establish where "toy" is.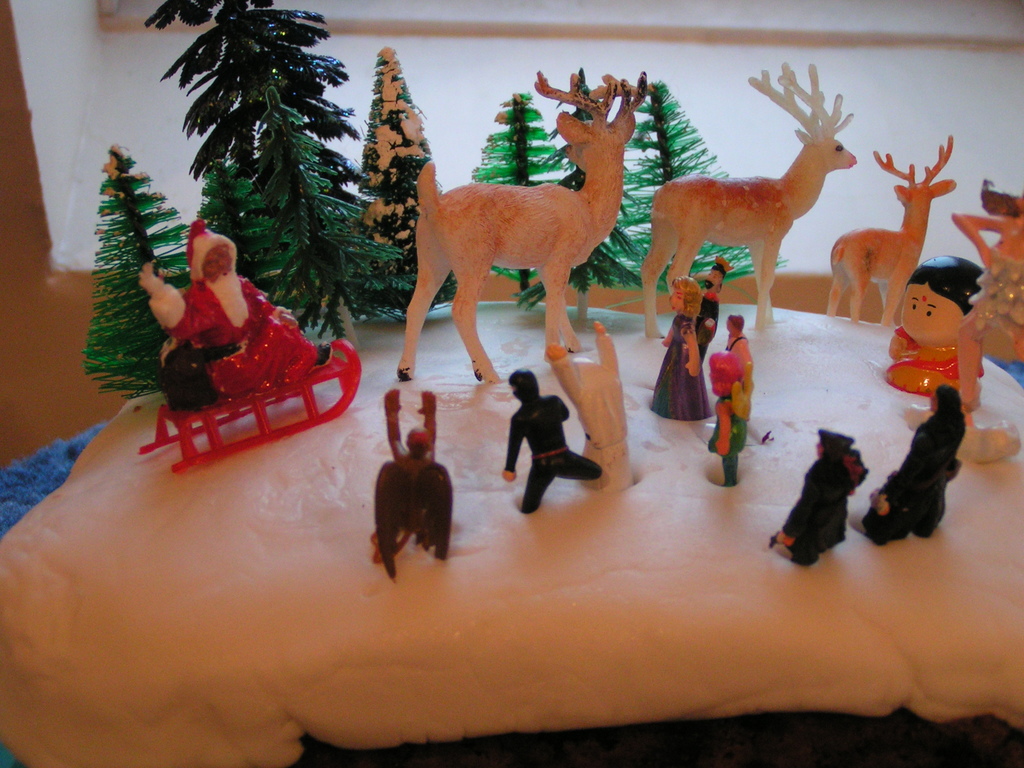
Established at <box>85,150,187,396</box>.
